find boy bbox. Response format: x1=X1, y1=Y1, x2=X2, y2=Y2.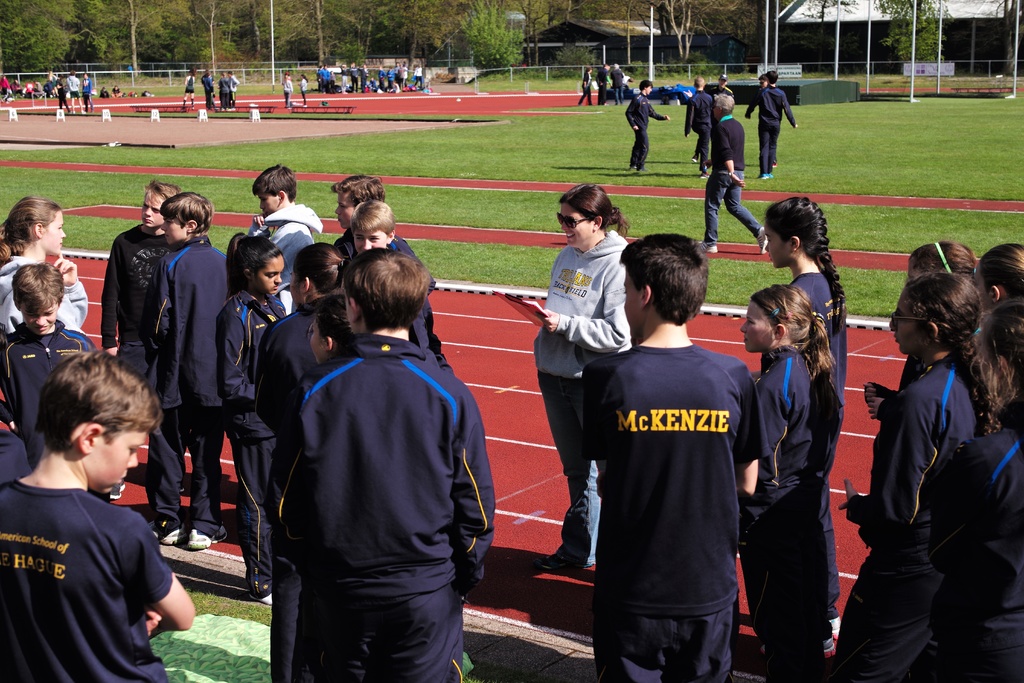
x1=0, y1=352, x2=189, y2=682.
